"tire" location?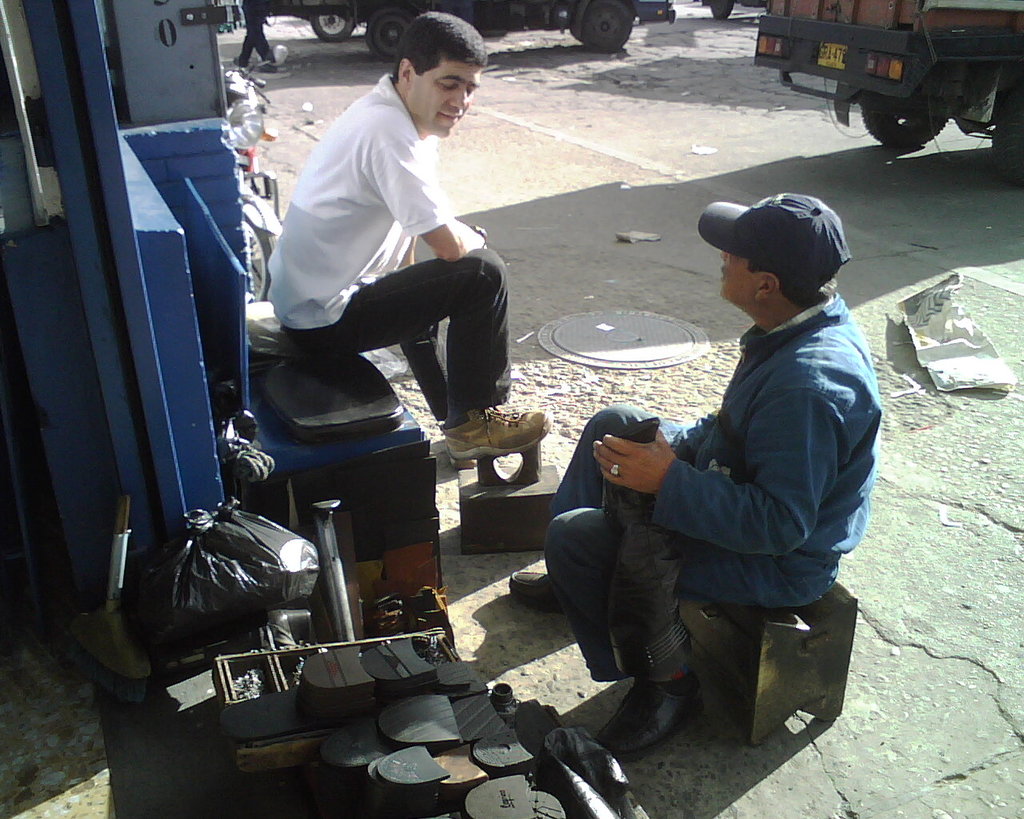
crop(861, 94, 954, 150)
